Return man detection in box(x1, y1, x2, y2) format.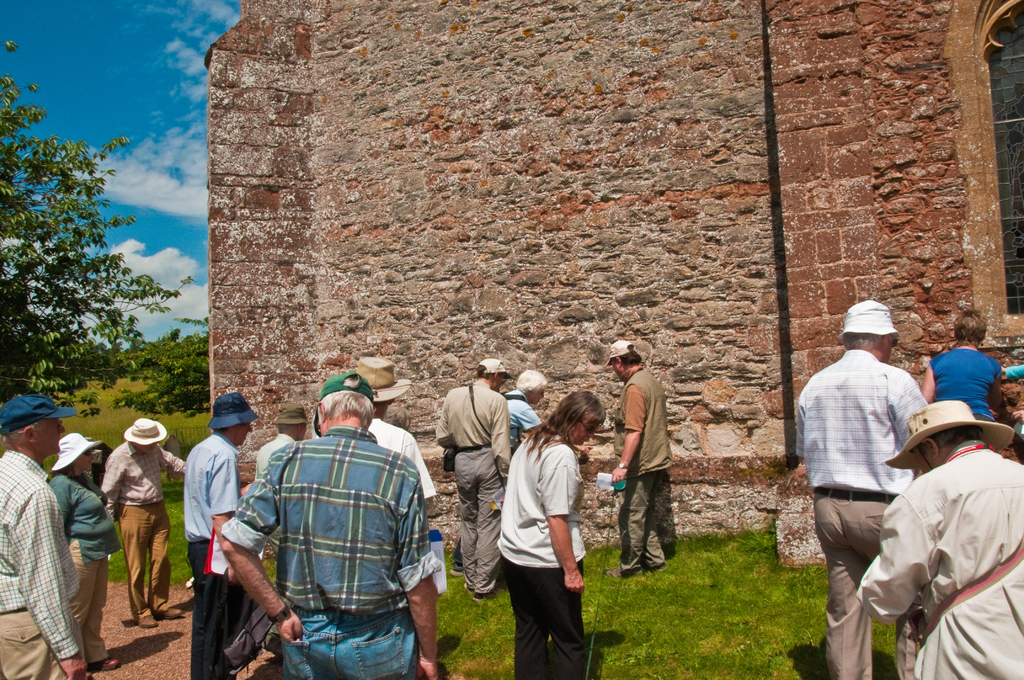
box(222, 370, 436, 665).
